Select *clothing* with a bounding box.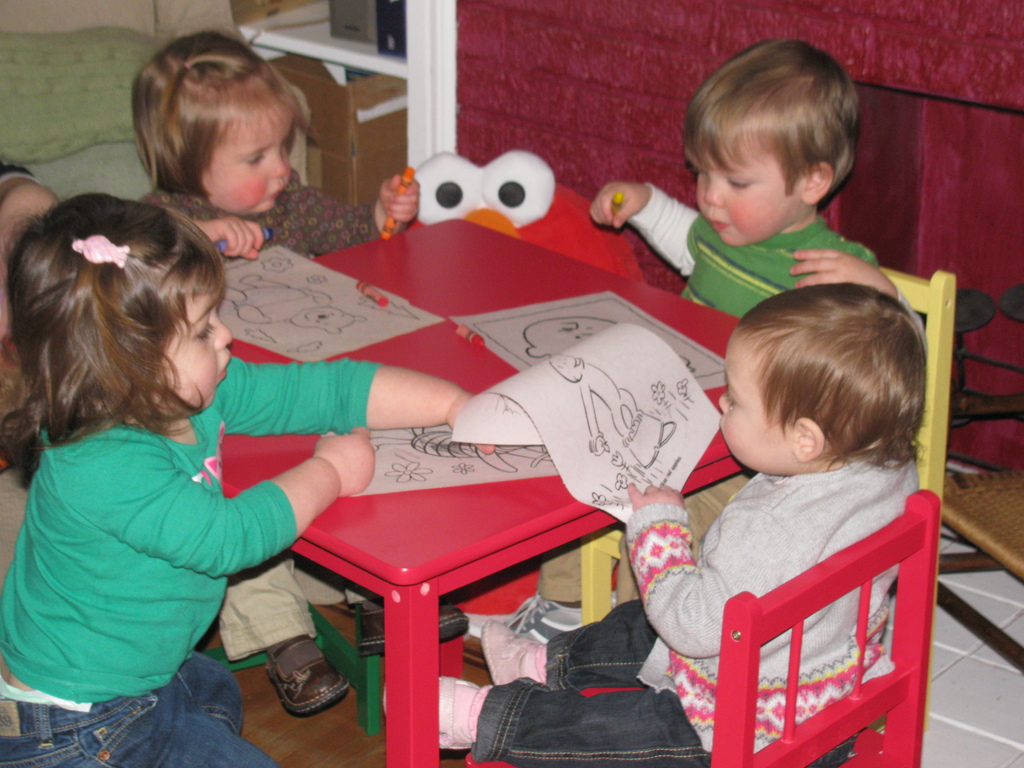
[x1=0, y1=360, x2=382, y2=766].
